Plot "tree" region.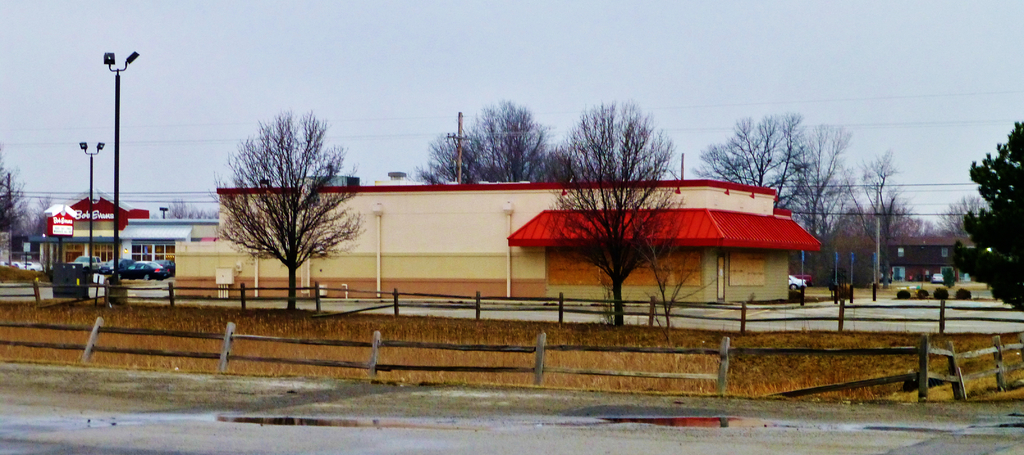
Plotted at box=[690, 109, 833, 216].
